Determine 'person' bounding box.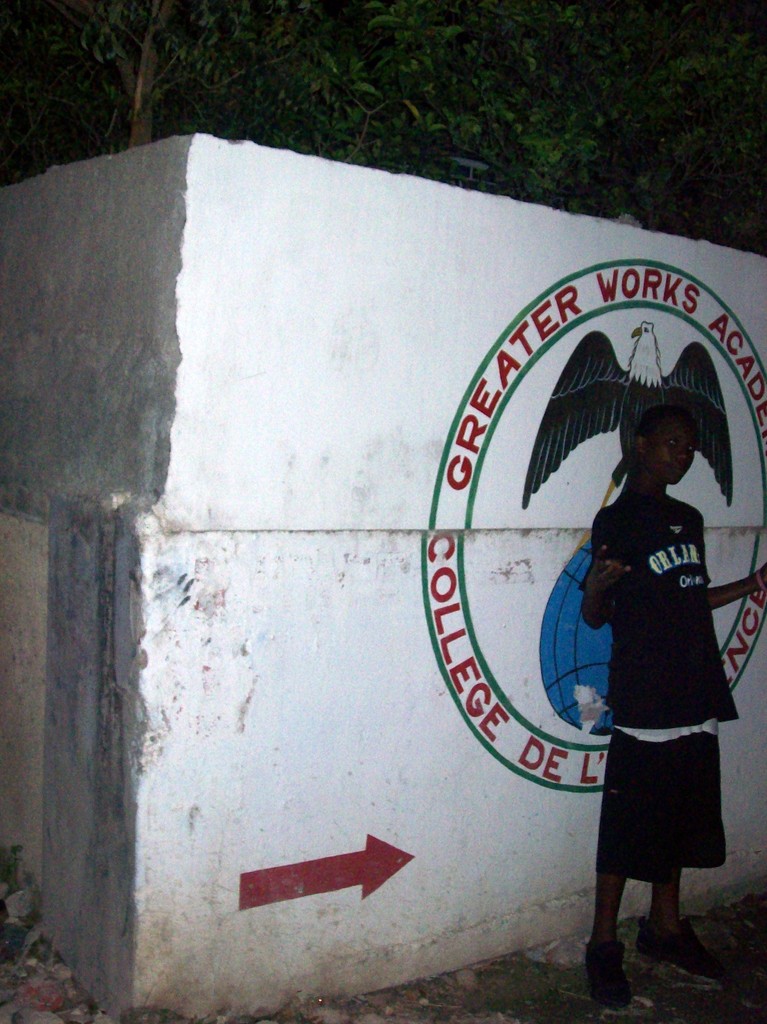
Determined: x1=581 y1=400 x2=761 y2=1011.
